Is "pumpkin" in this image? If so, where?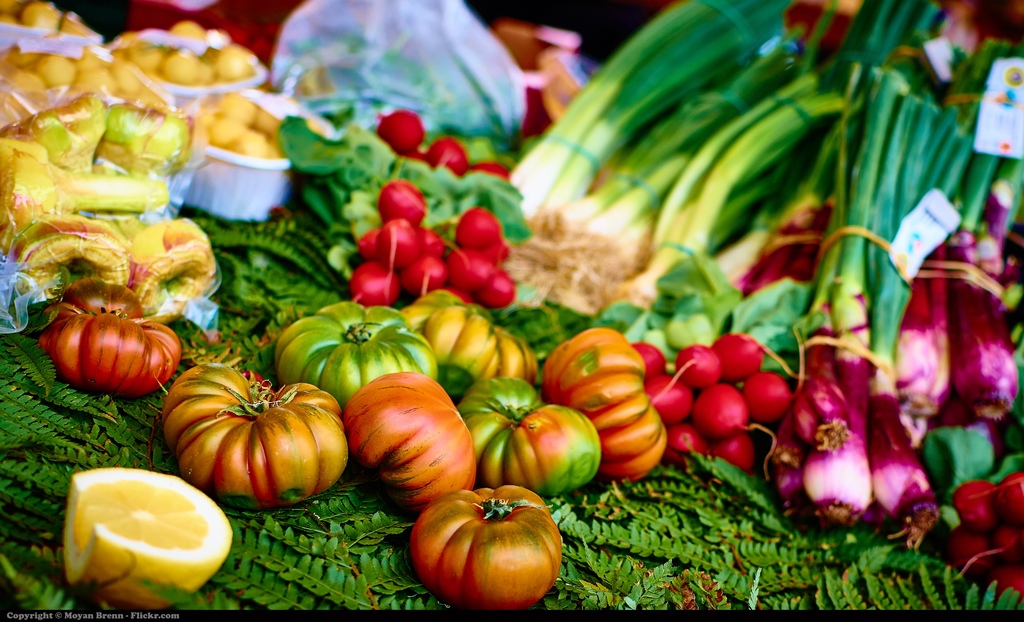
Yes, at {"x1": 397, "y1": 475, "x2": 563, "y2": 609}.
